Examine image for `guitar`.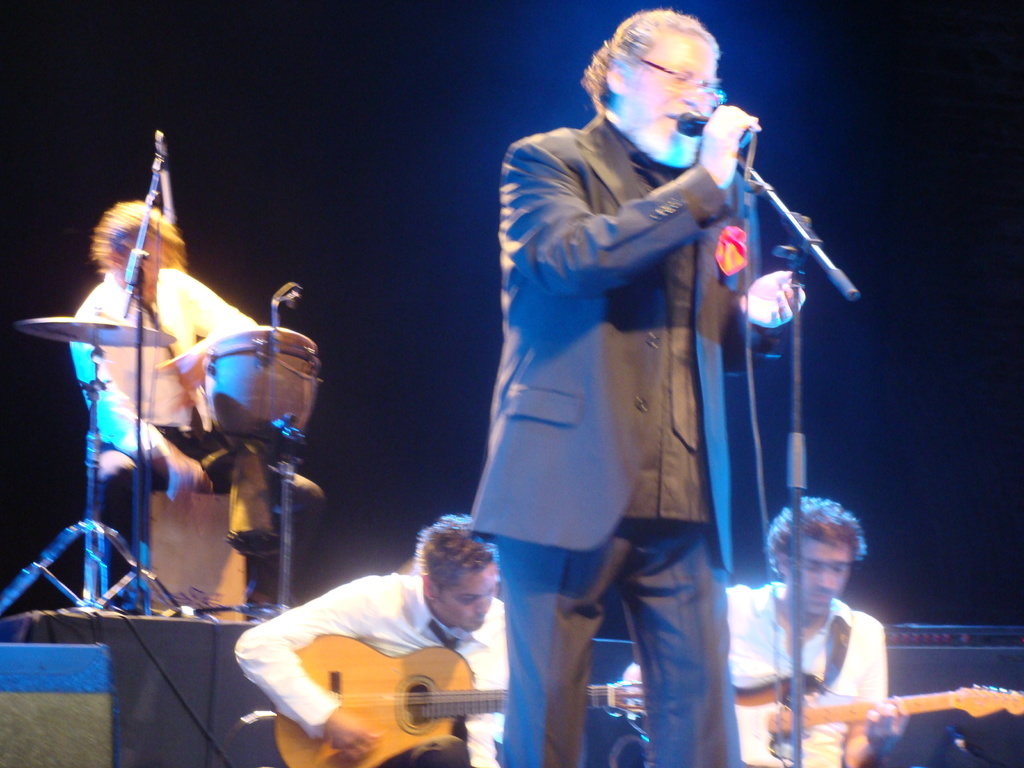
Examination result: [275,630,650,767].
